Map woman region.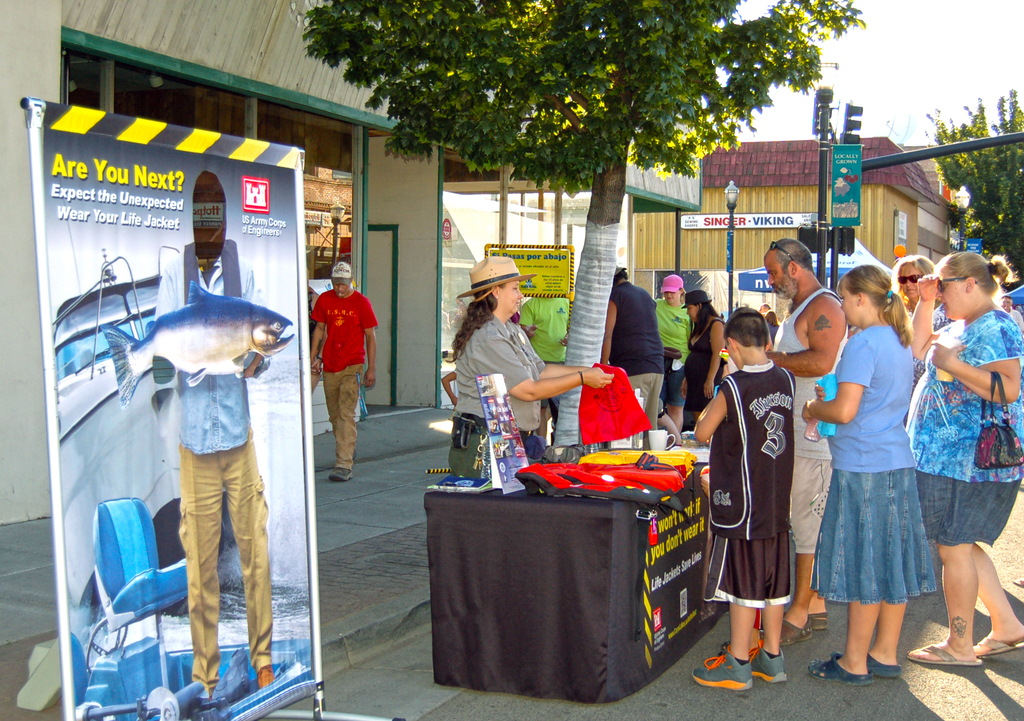
Mapped to crop(892, 250, 938, 417).
